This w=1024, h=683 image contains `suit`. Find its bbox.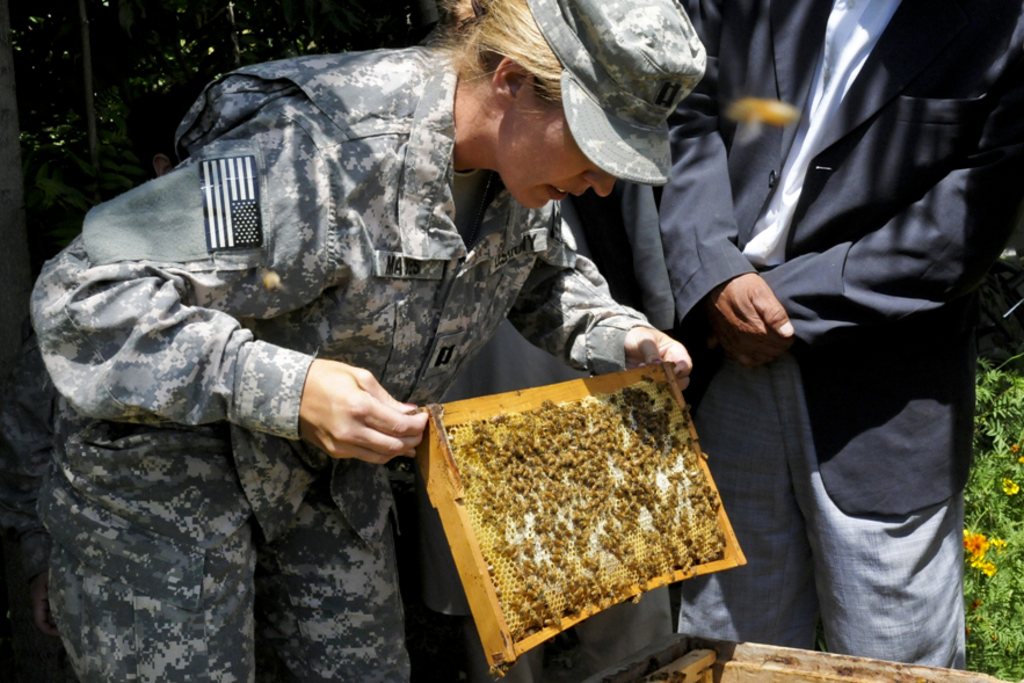
(647,0,1023,519).
